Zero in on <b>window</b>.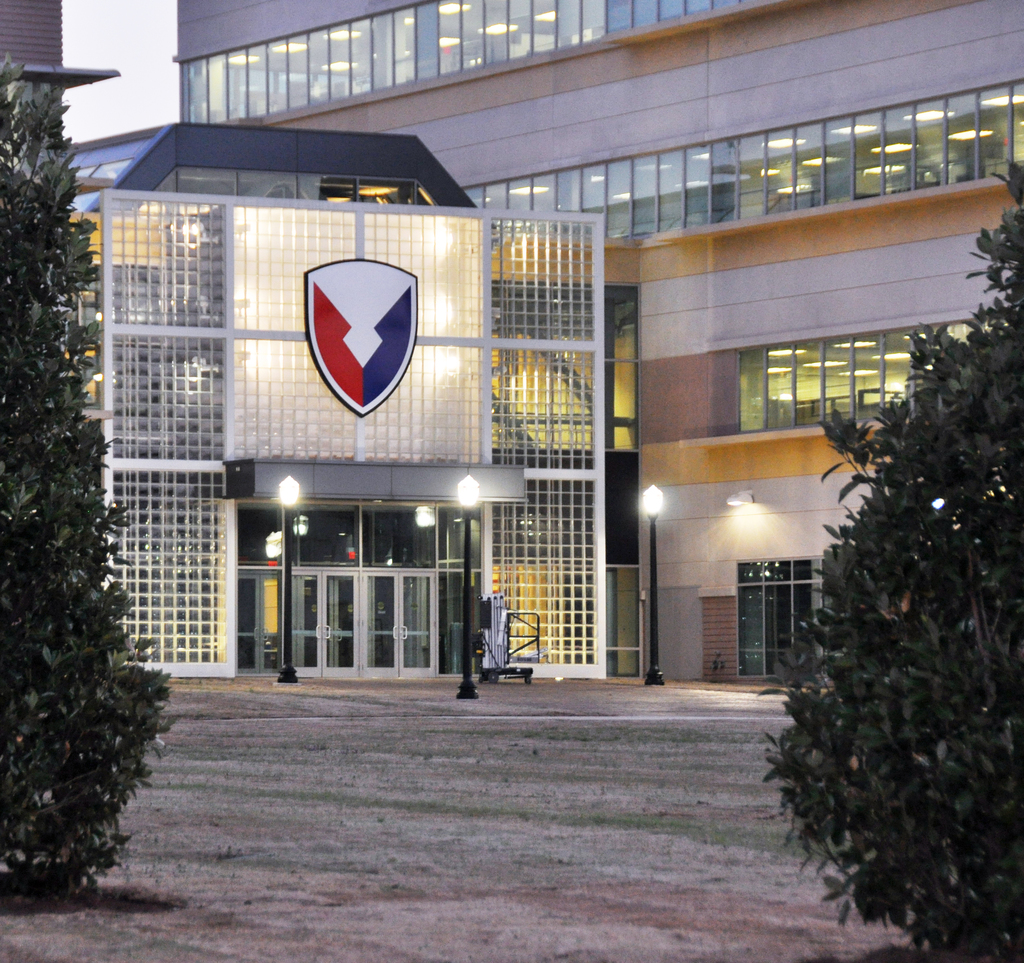
Zeroed in: (737, 309, 1023, 433).
